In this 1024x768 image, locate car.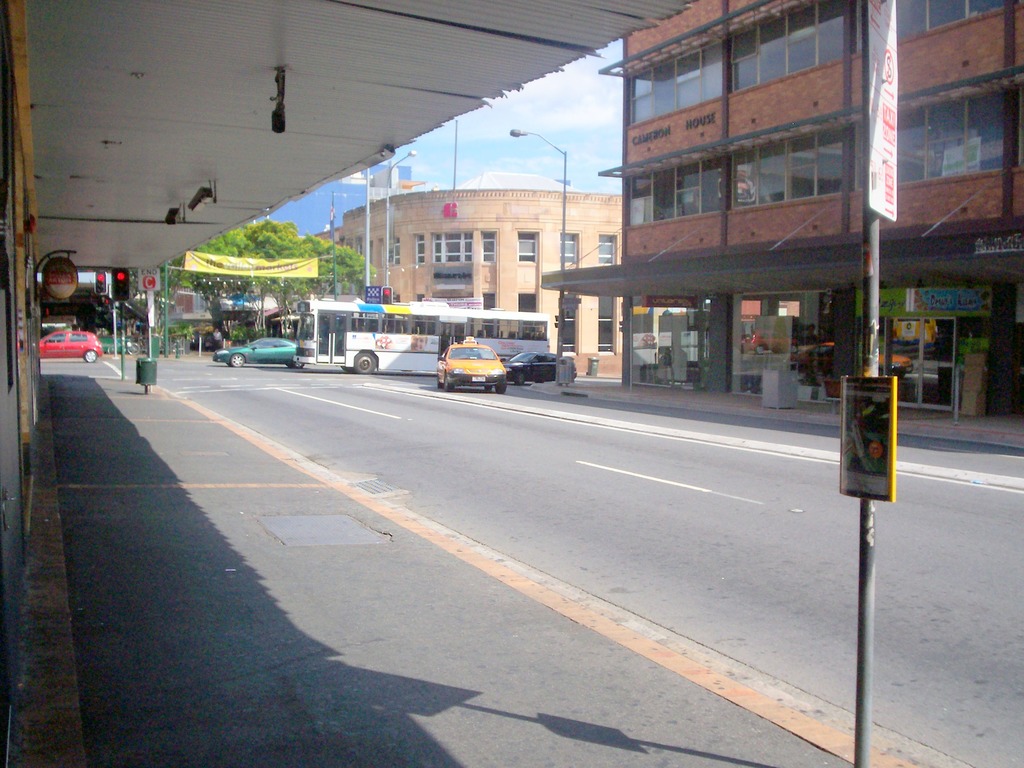
Bounding box: l=96, t=331, r=138, b=357.
